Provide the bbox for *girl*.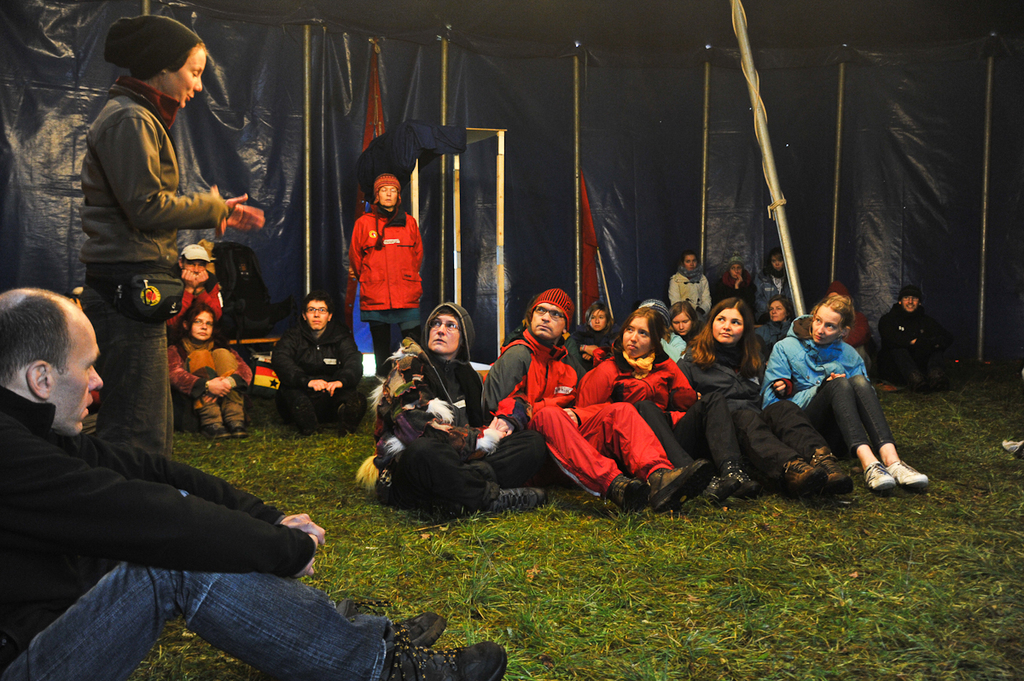
[571, 300, 626, 360].
